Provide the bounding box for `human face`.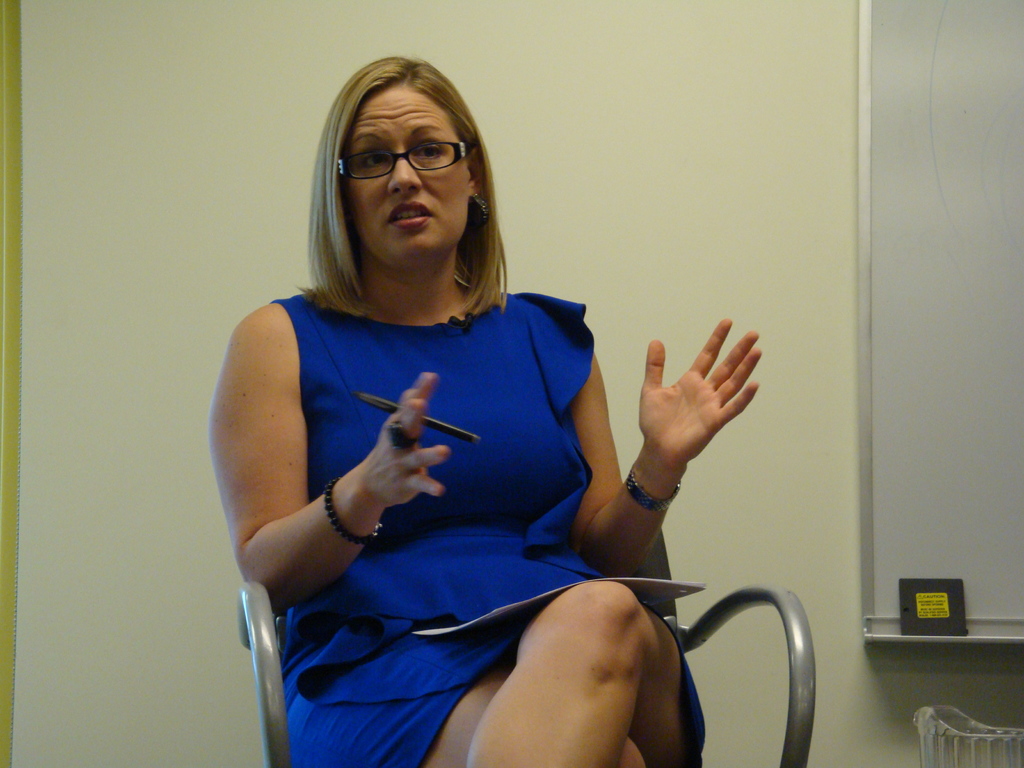
l=339, t=83, r=474, b=265.
